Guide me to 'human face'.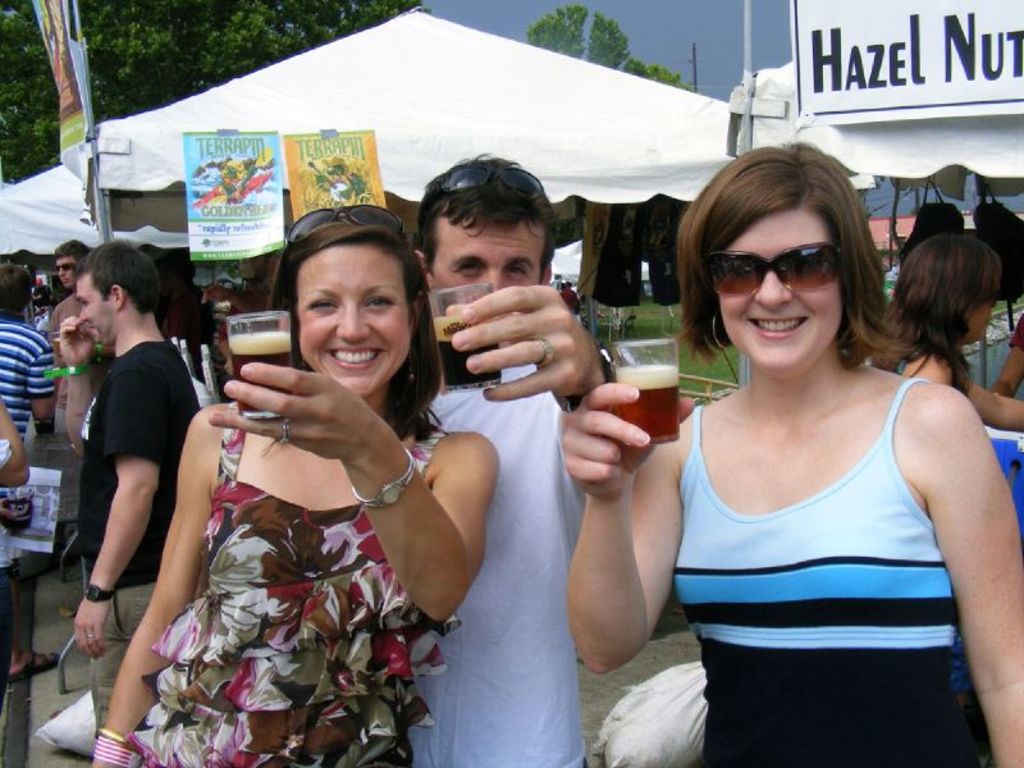
Guidance: (727, 214, 842, 372).
